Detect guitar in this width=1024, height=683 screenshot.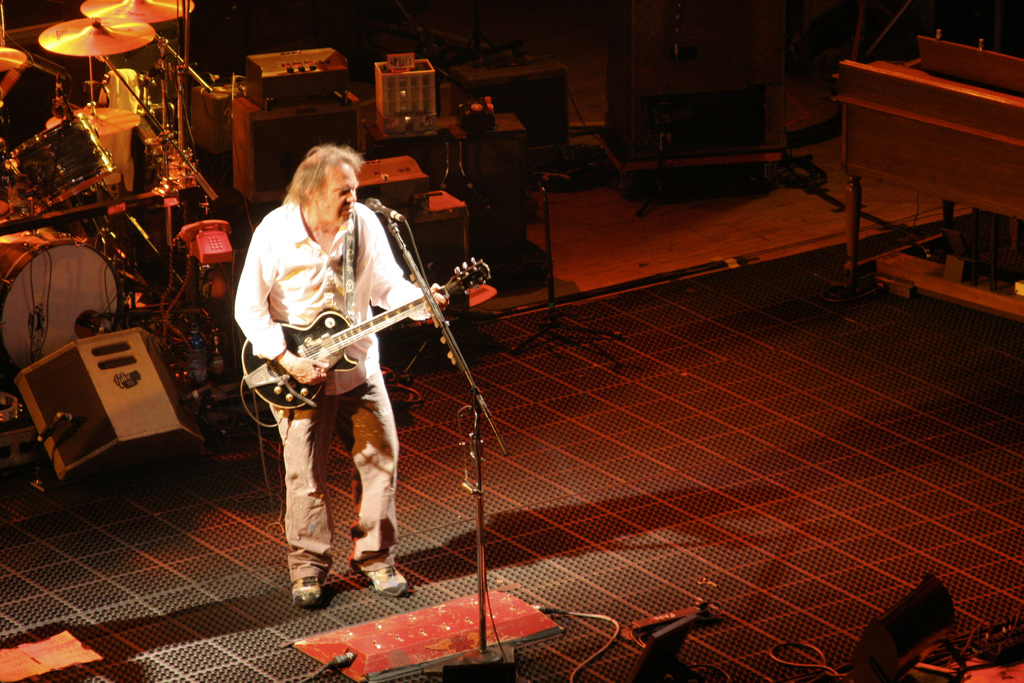
Detection: x1=239, y1=255, x2=488, y2=409.
